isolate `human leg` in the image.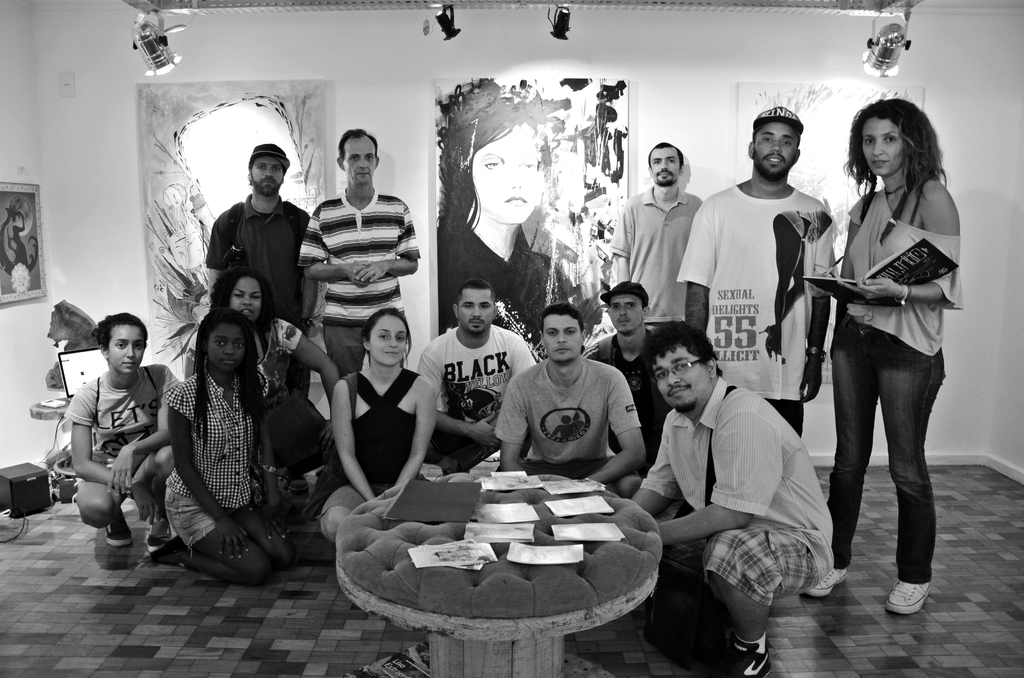
Isolated region: [left=317, top=485, right=362, bottom=533].
